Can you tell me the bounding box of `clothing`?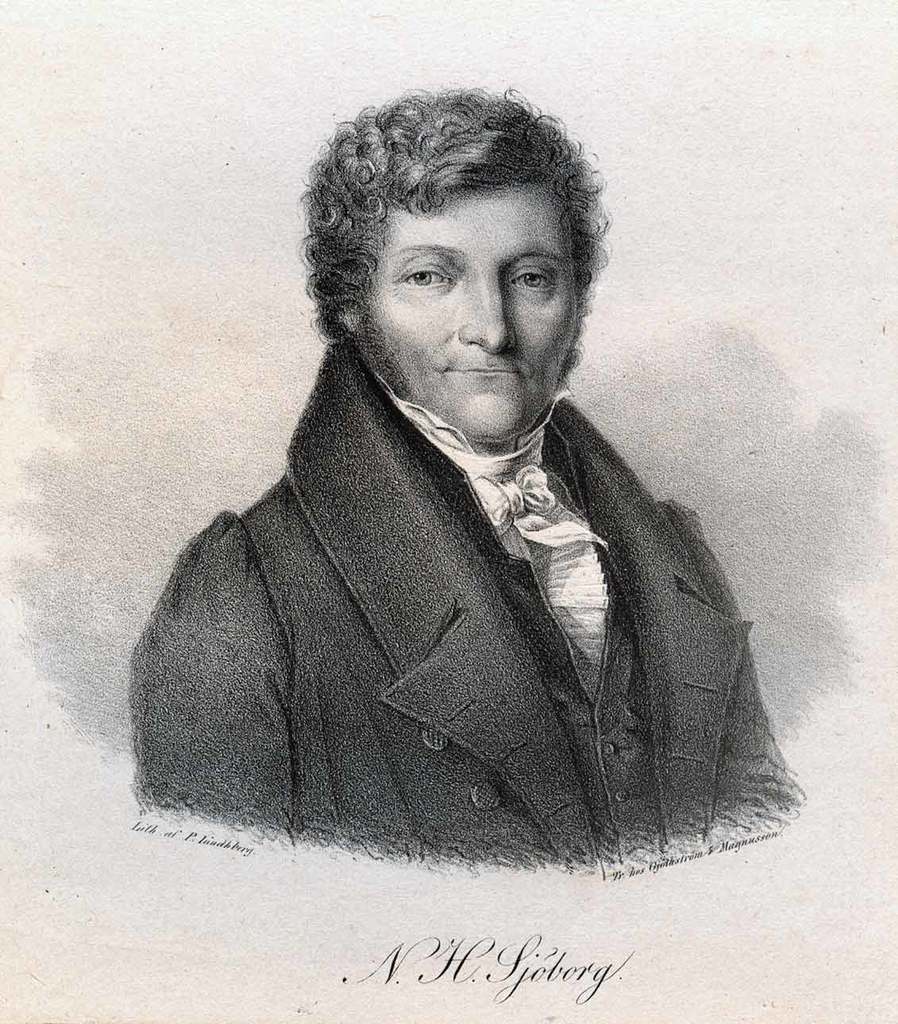
139/287/802/872.
